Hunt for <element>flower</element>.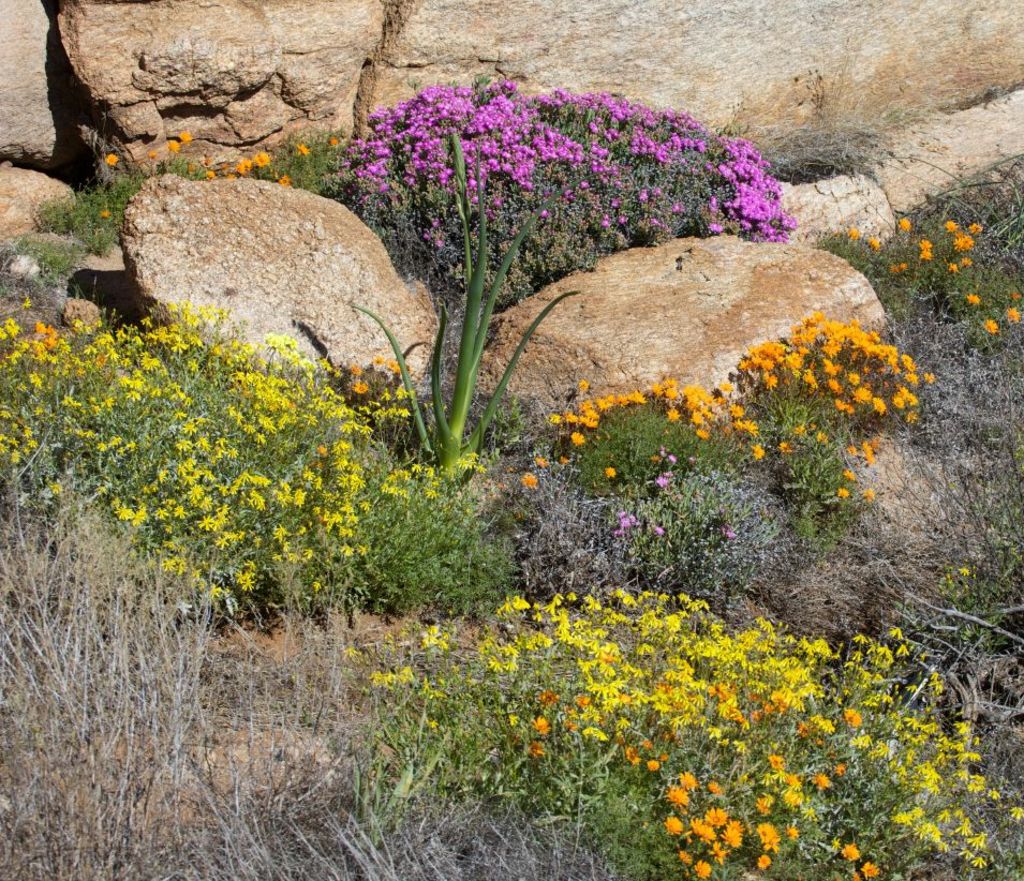
Hunted down at select_region(973, 298, 979, 305).
